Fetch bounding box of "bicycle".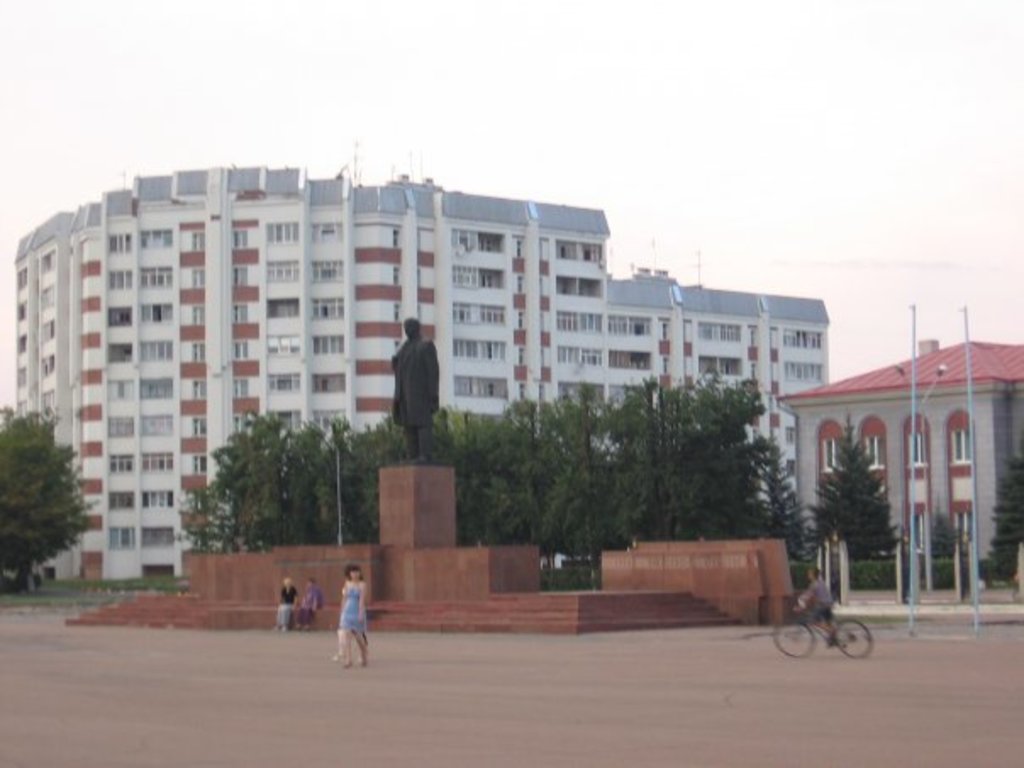
Bbox: rect(792, 570, 877, 666).
